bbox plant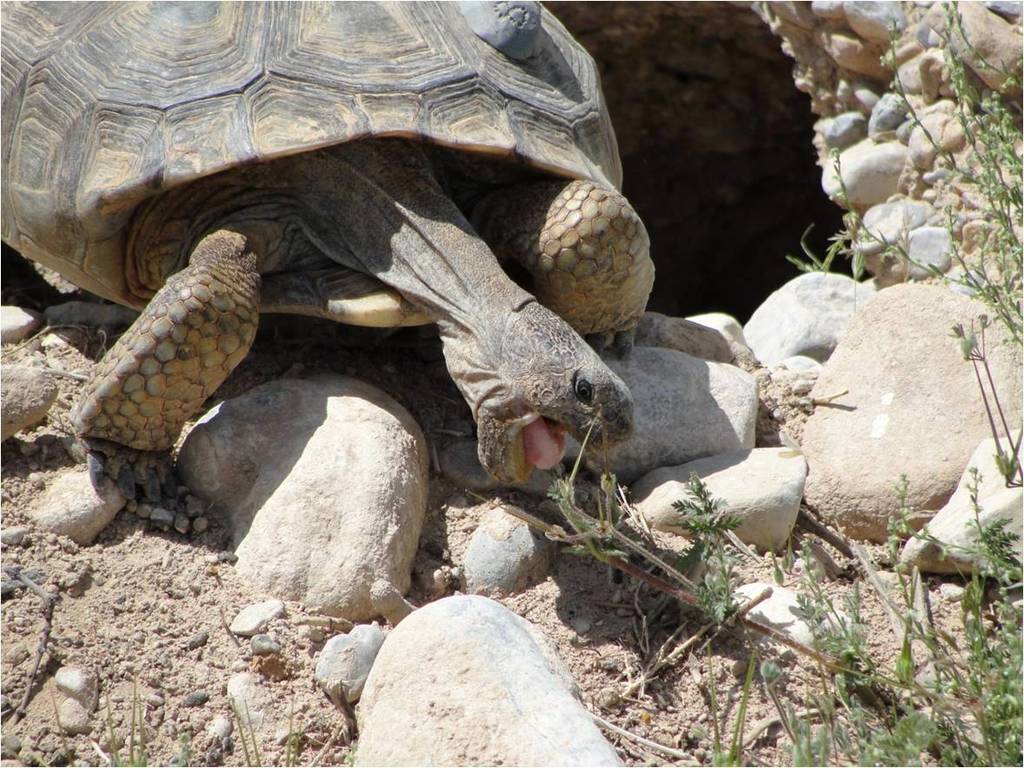
x1=45, y1=694, x2=221, y2=758
